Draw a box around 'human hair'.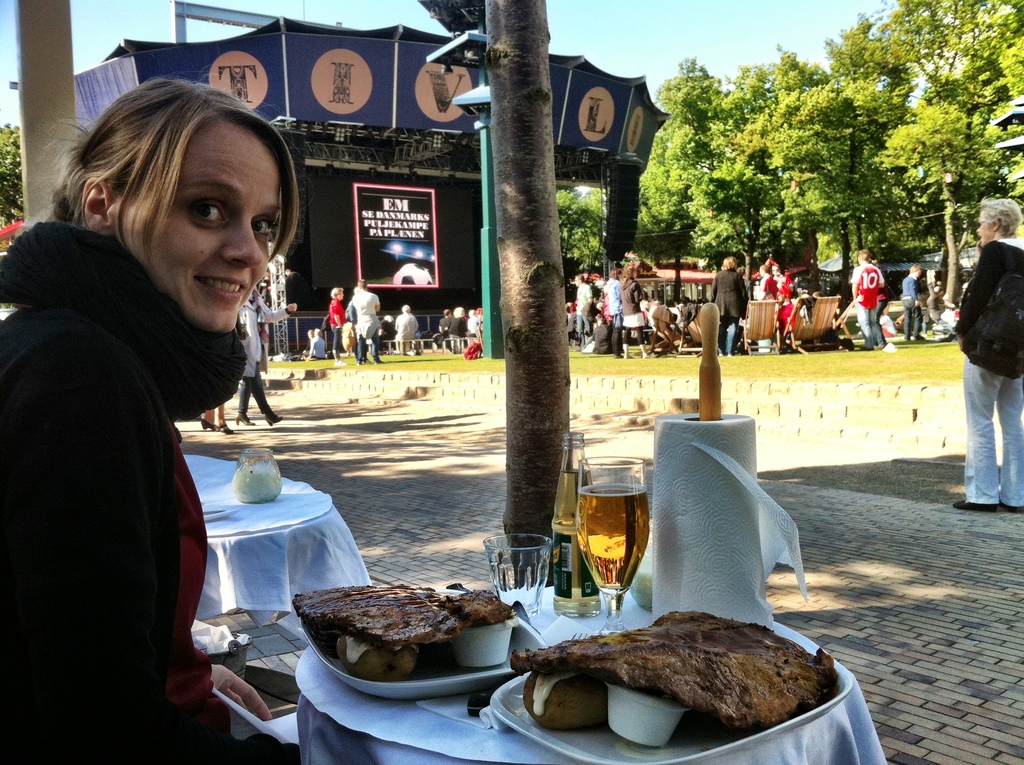
760/263/771/273.
